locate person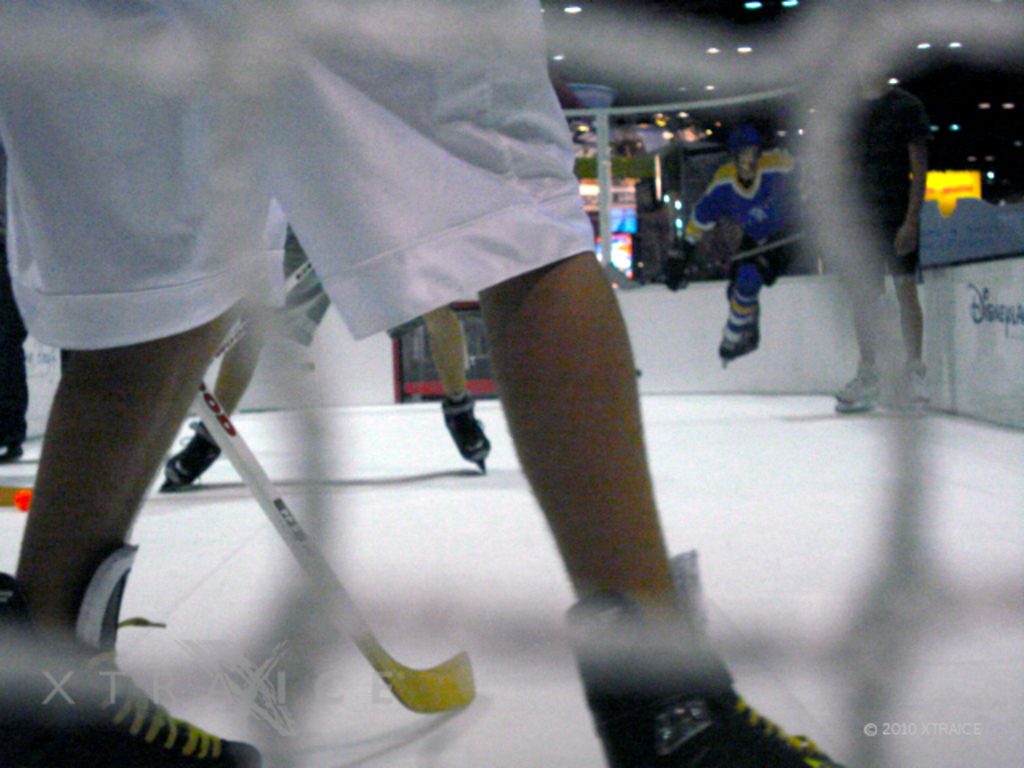
crop(704, 118, 803, 374)
